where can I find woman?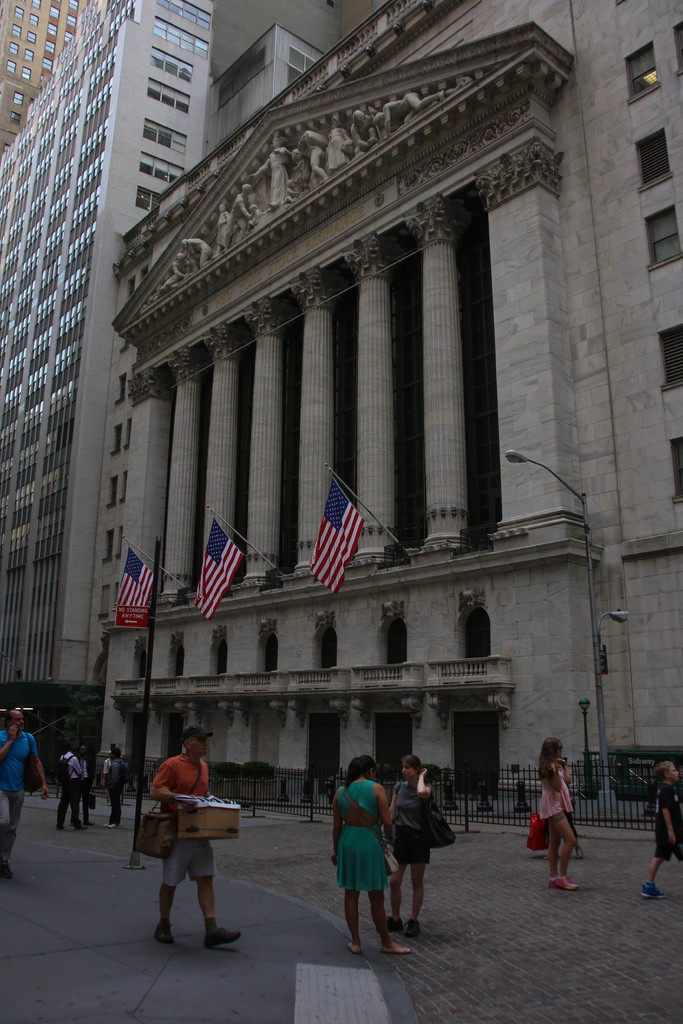
You can find it at bbox=[327, 118, 352, 173].
